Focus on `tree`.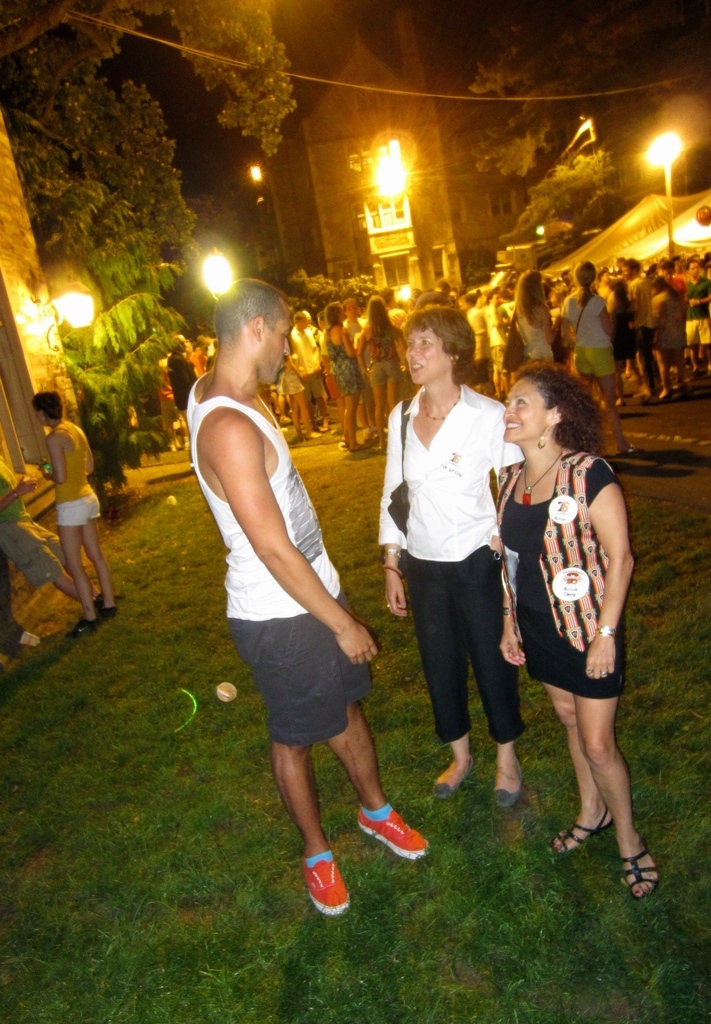
Focused at region(0, 0, 294, 158).
